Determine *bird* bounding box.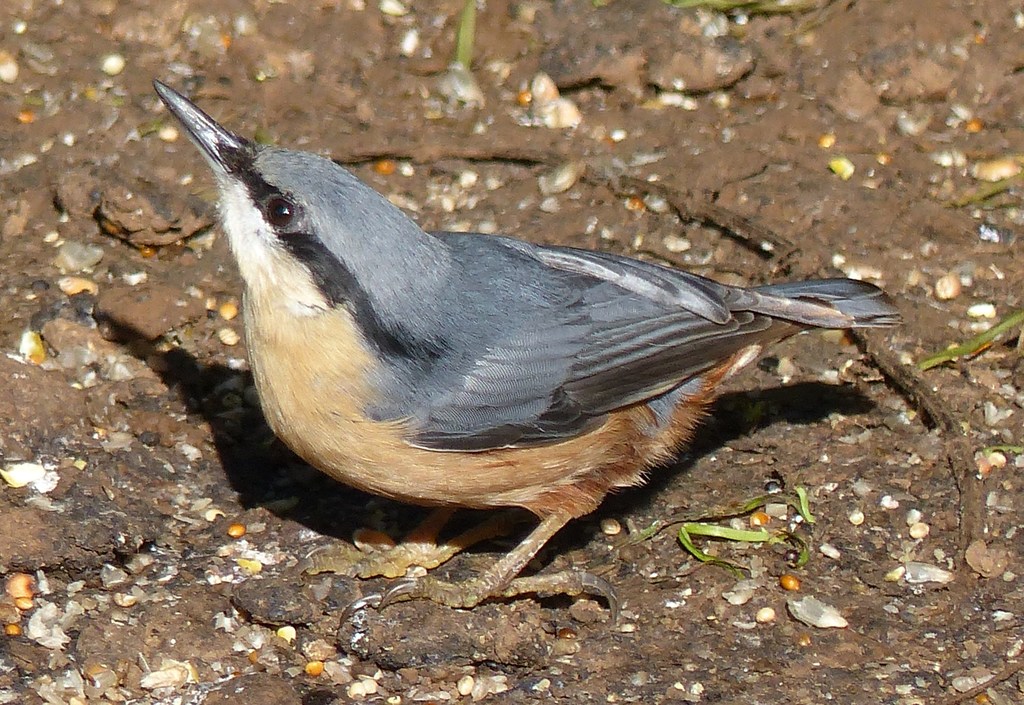
Determined: Rect(157, 97, 924, 606).
